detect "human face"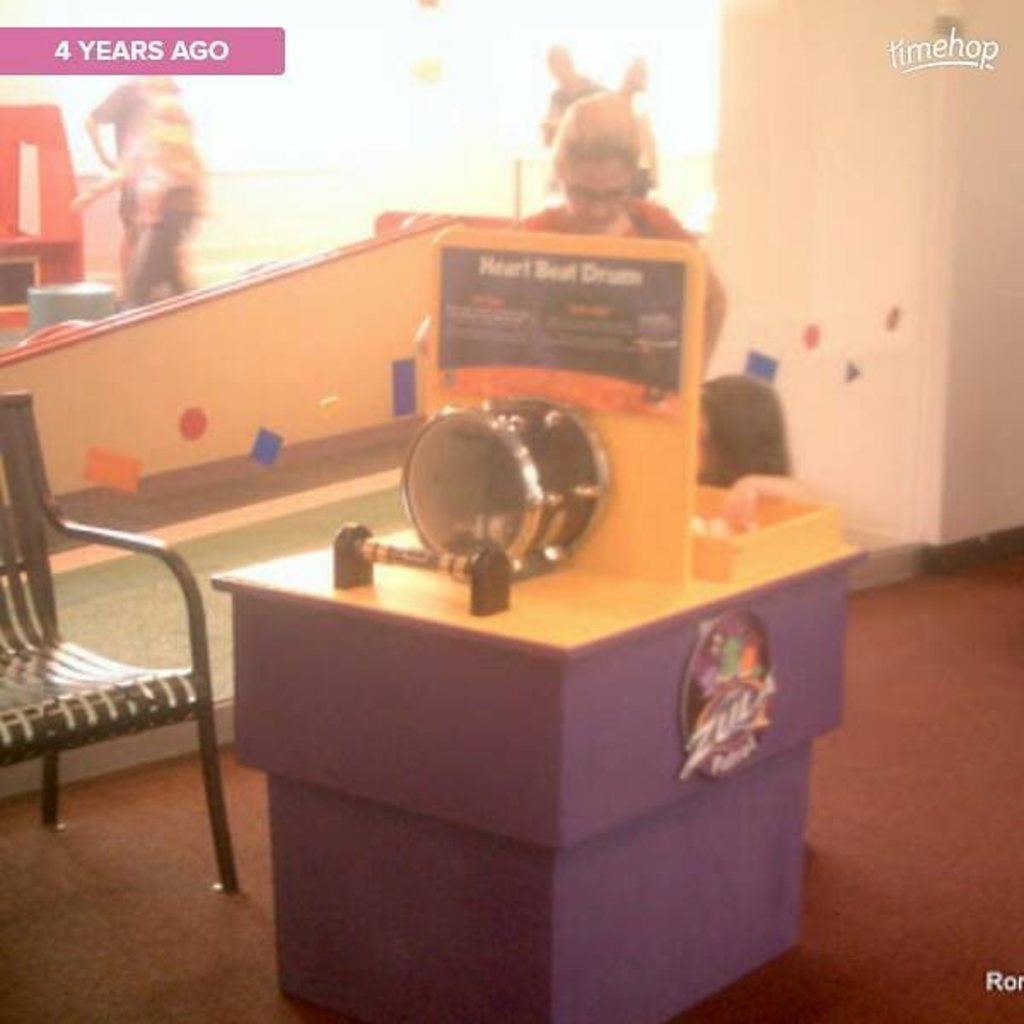
[561, 159, 633, 224]
